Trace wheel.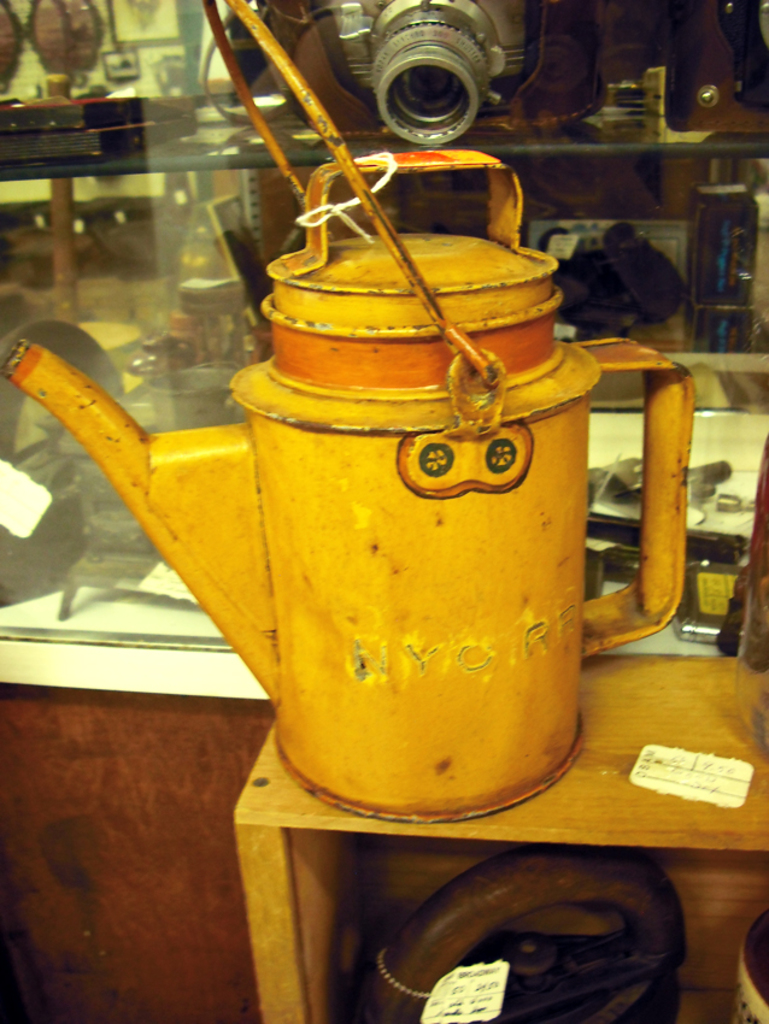
Traced to Rect(354, 863, 683, 1023).
